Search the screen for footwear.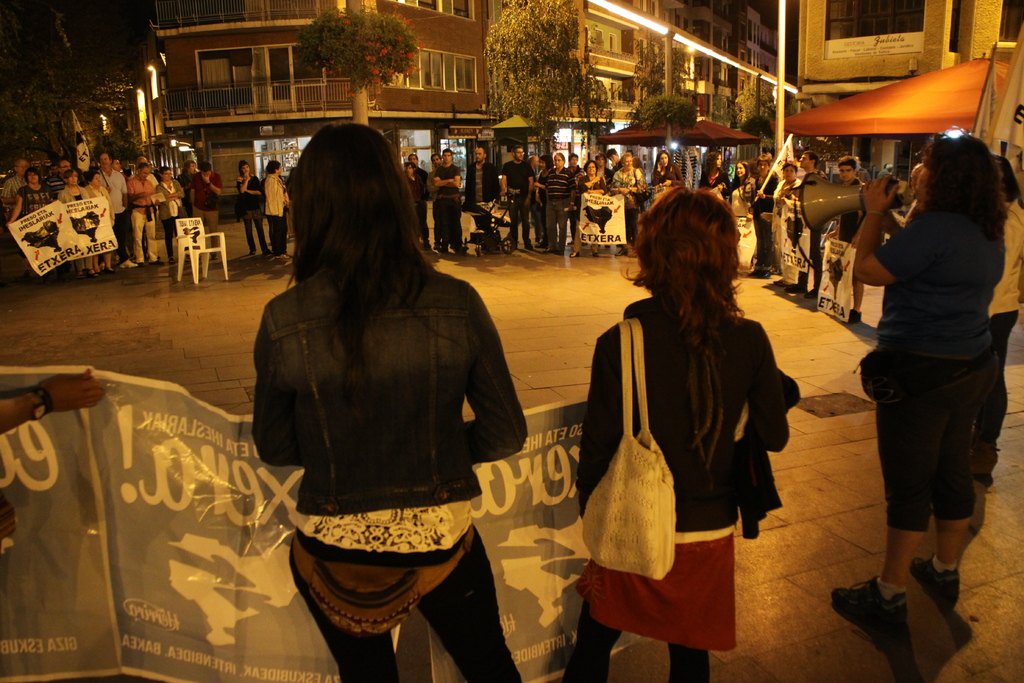
Found at left=760, top=268, right=770, bottom=278.
